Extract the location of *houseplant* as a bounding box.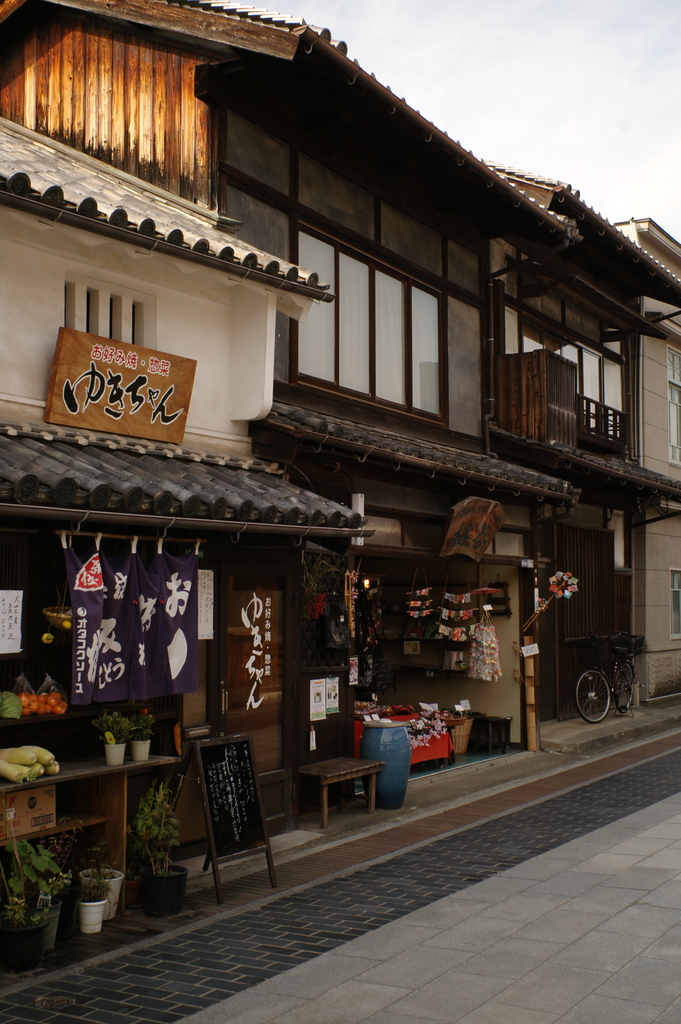
(76, 840, 126, 917).
